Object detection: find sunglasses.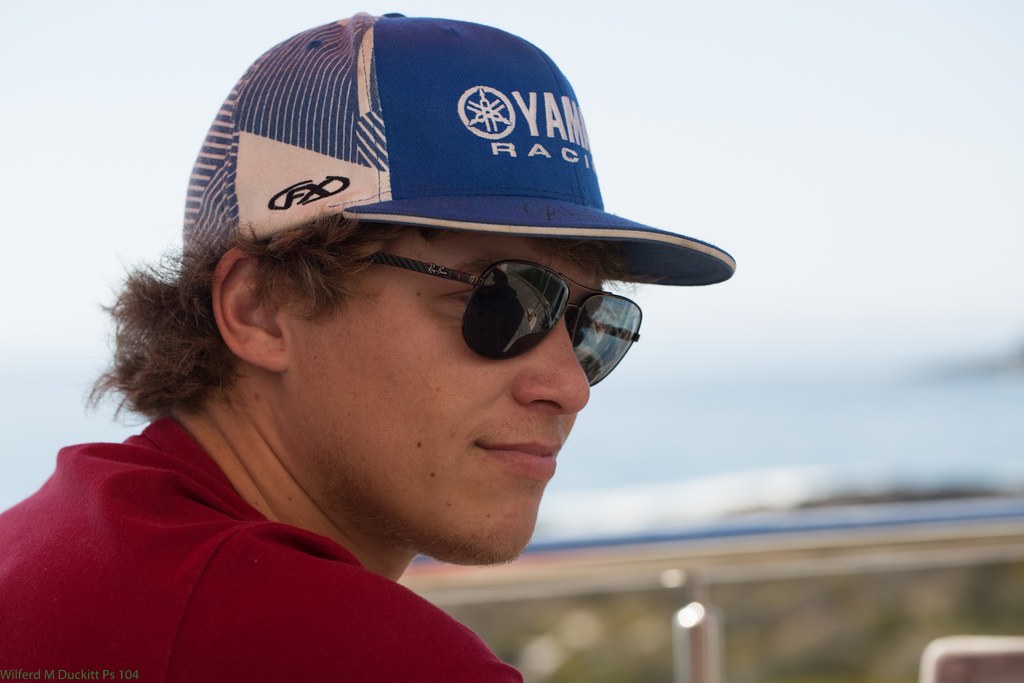
select_region(356, 257, 640, 386).
